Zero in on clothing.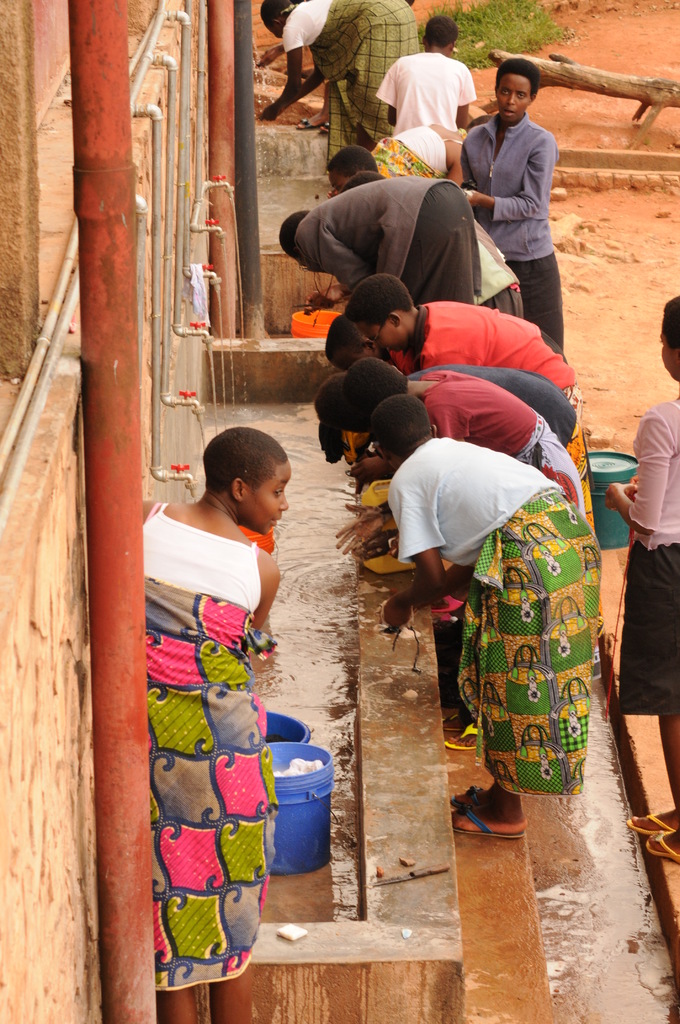
Zeroed in: bbox(611, 396, 679, 716).
